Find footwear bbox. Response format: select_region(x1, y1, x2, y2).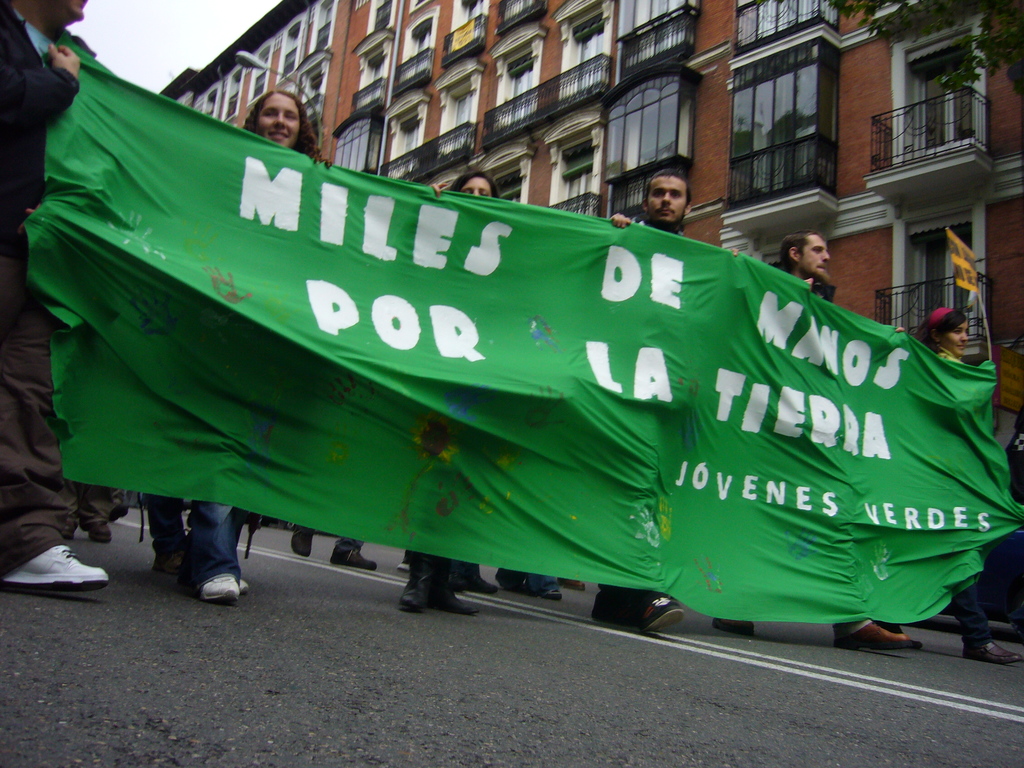
select_region(397, 558, 413, 573).
